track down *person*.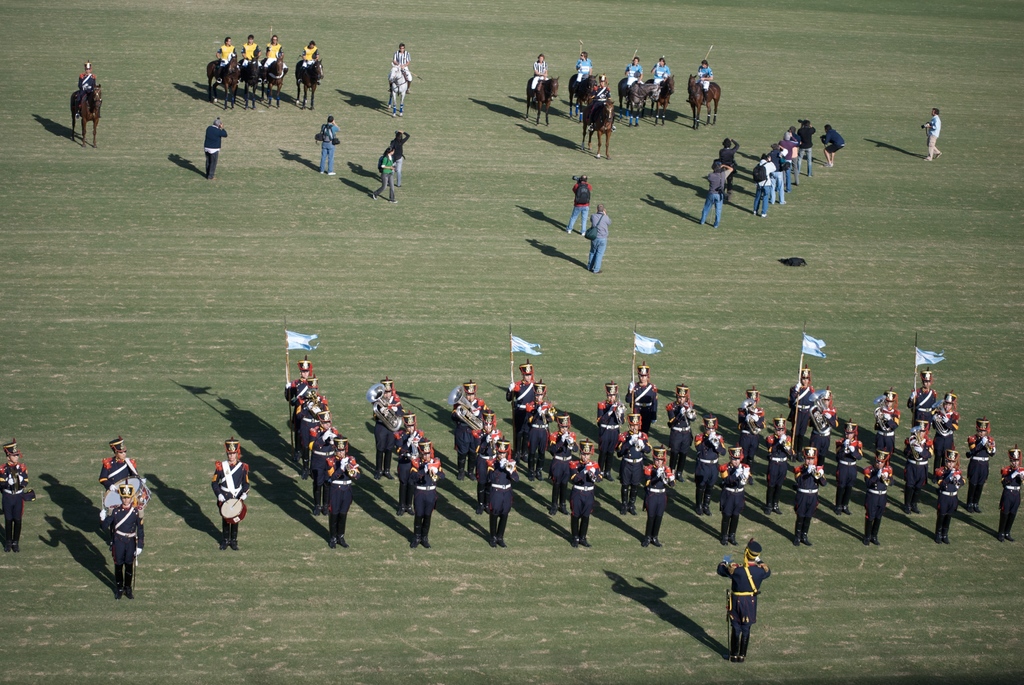
Tracked to [left=721, top=138, right=742, bottom=195].
